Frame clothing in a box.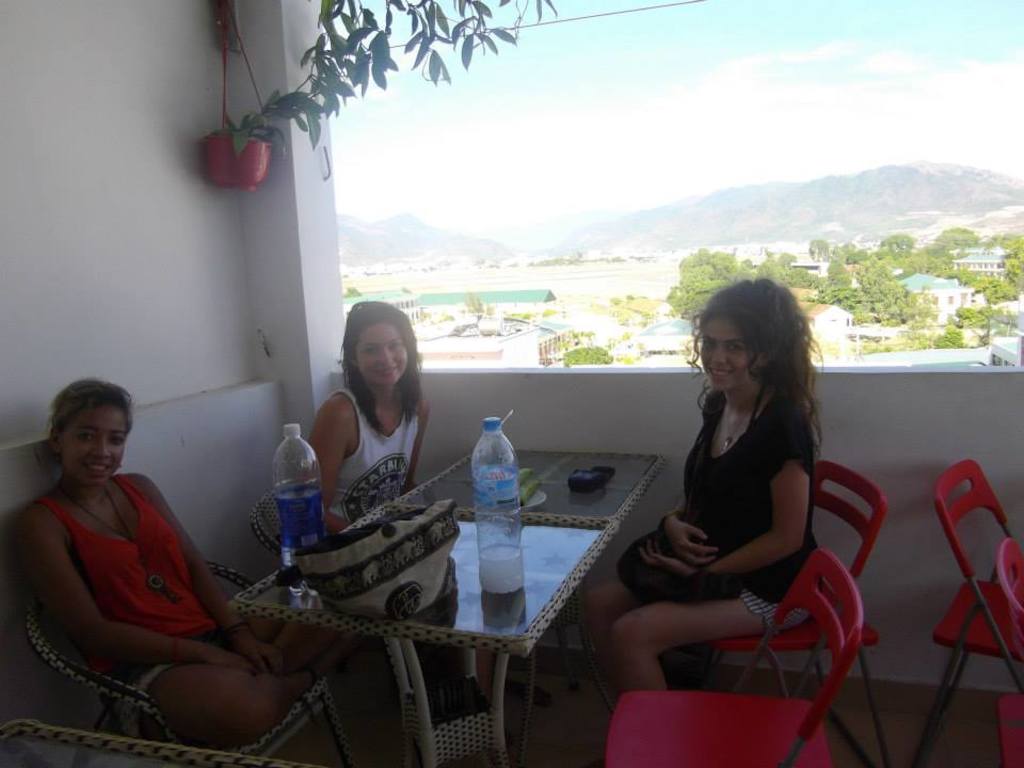
[x1=683, y1=410, x2=857, y2=644].
